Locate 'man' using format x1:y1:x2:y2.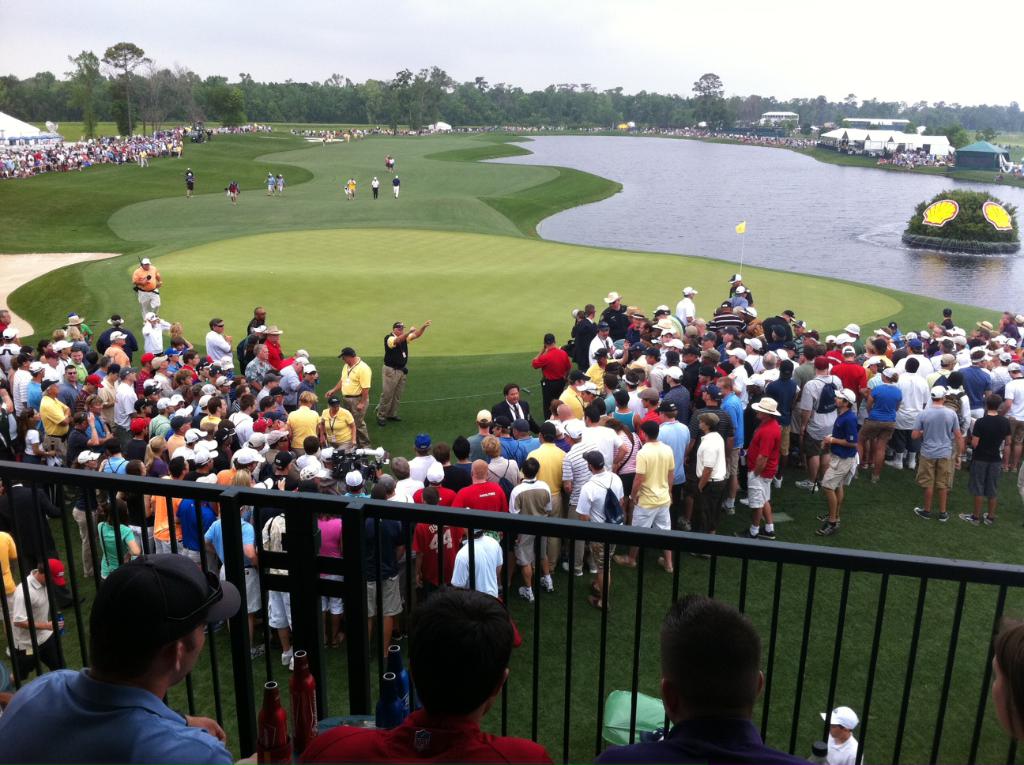
293:585:555:764.
